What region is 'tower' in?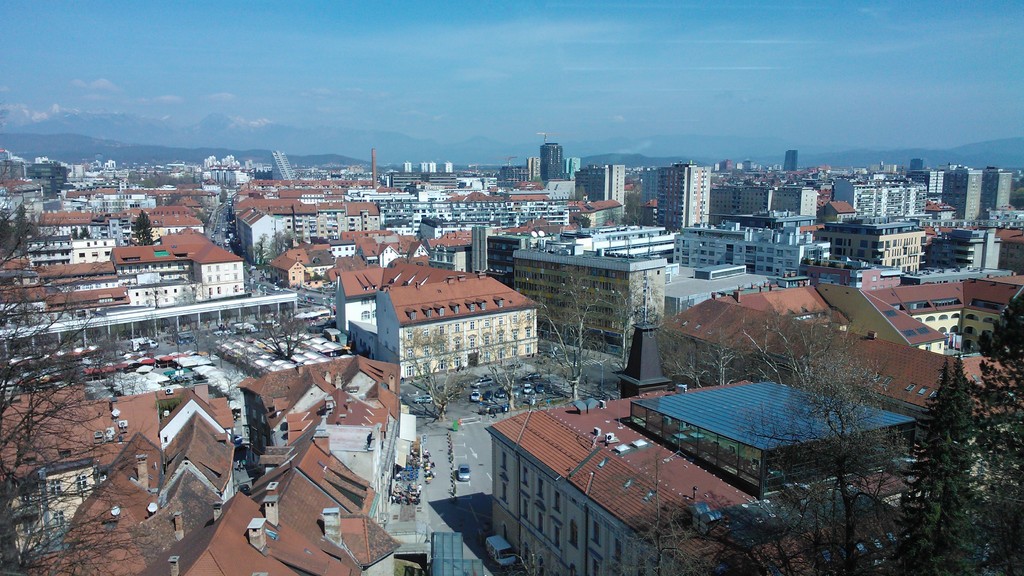
[left=468, top=225, right=500, bottom=273].
